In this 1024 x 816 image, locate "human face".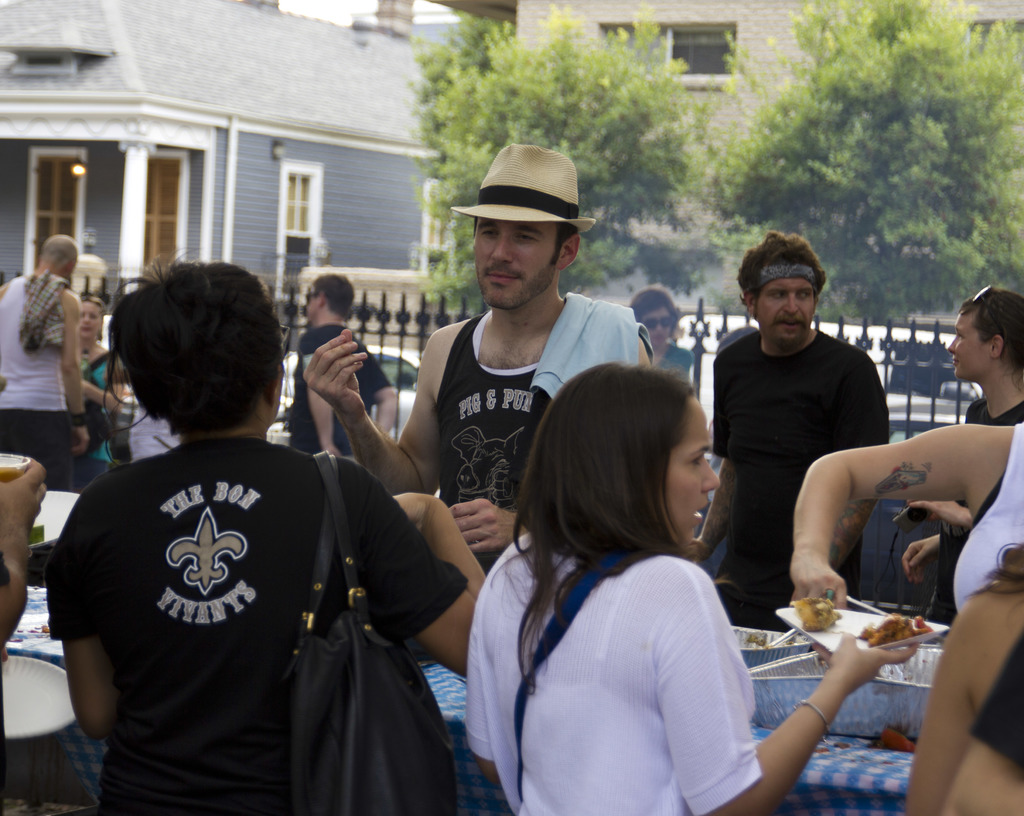
Bounding box: l=301, t=284, r=319, b=320.
